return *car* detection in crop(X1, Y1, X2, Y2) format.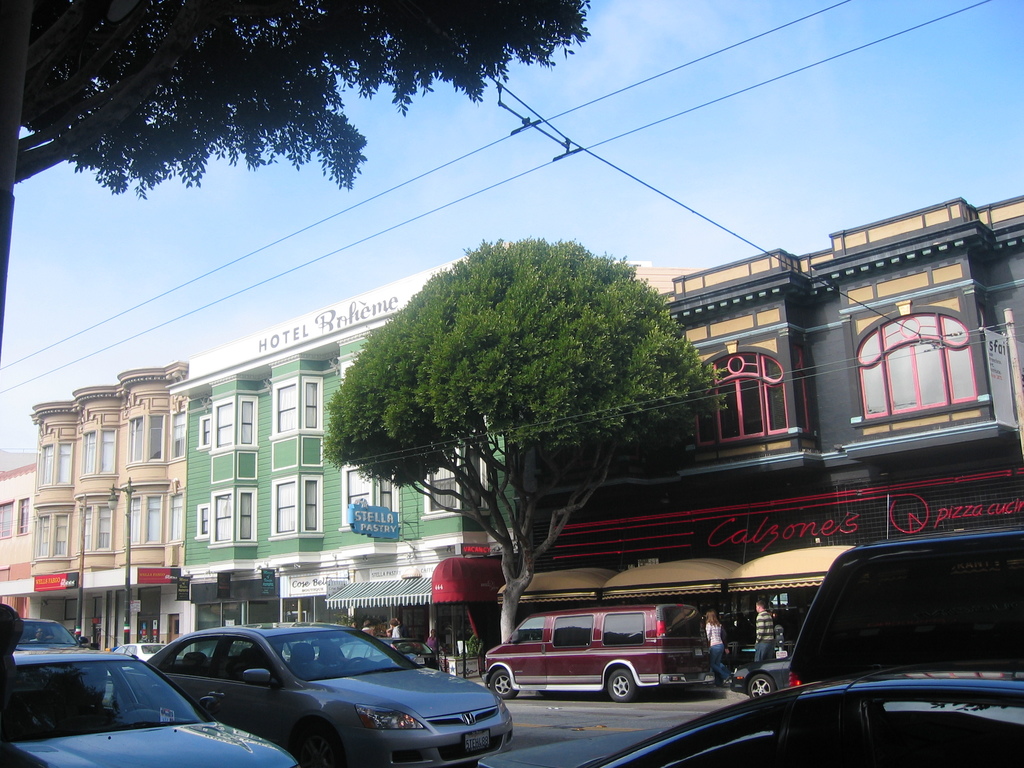
crop(742, 643, 804, 701).
